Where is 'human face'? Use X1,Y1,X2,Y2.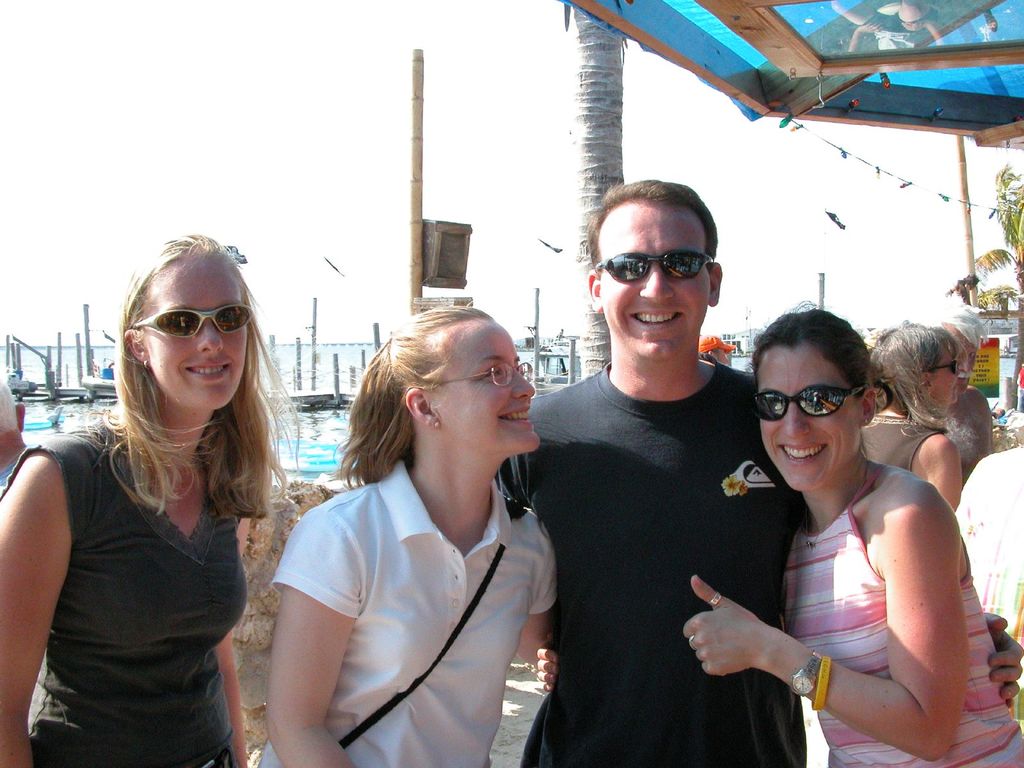
134,259,250,416.
